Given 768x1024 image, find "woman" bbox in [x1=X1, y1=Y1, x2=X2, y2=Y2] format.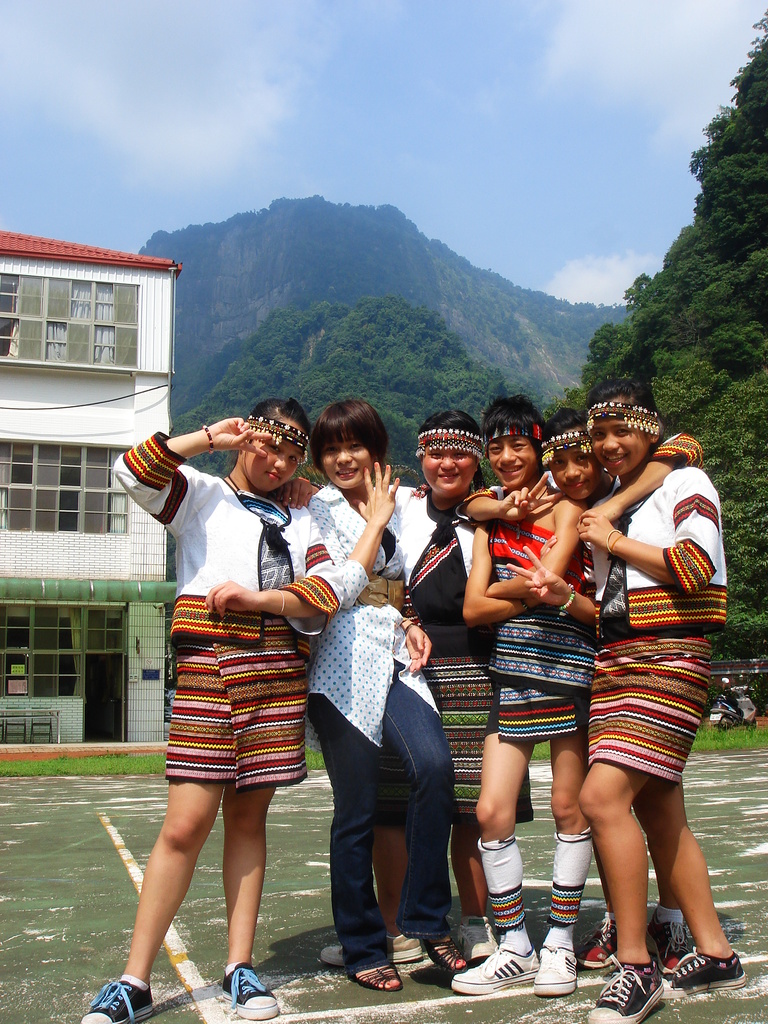
[x1=74, y1=397, x2=360, y2=1023].
